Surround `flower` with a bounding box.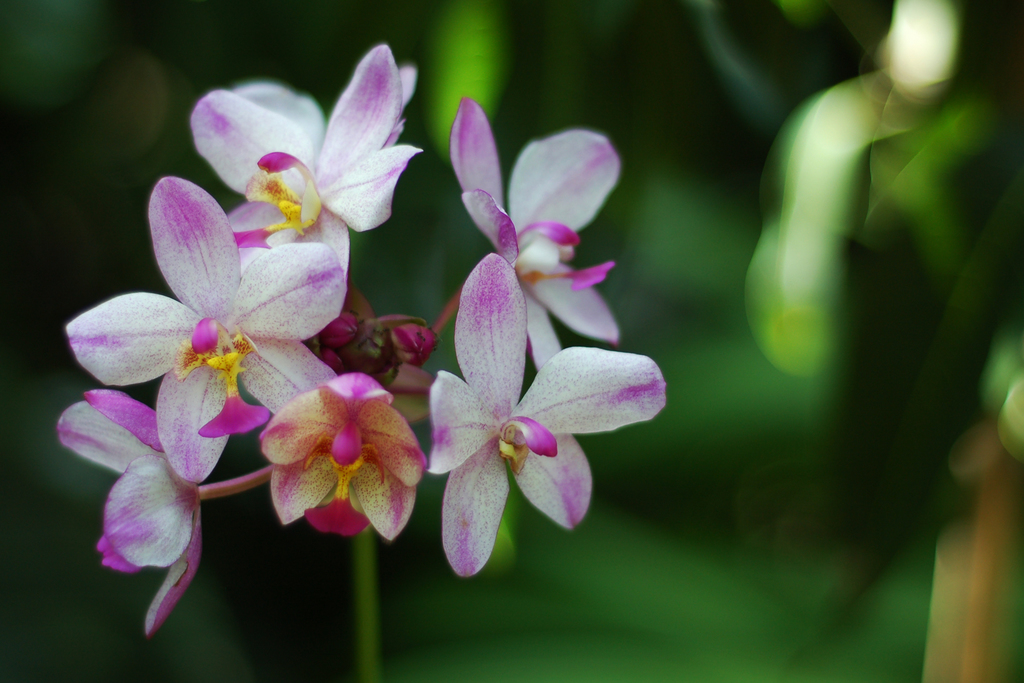
195:39:428:288.
